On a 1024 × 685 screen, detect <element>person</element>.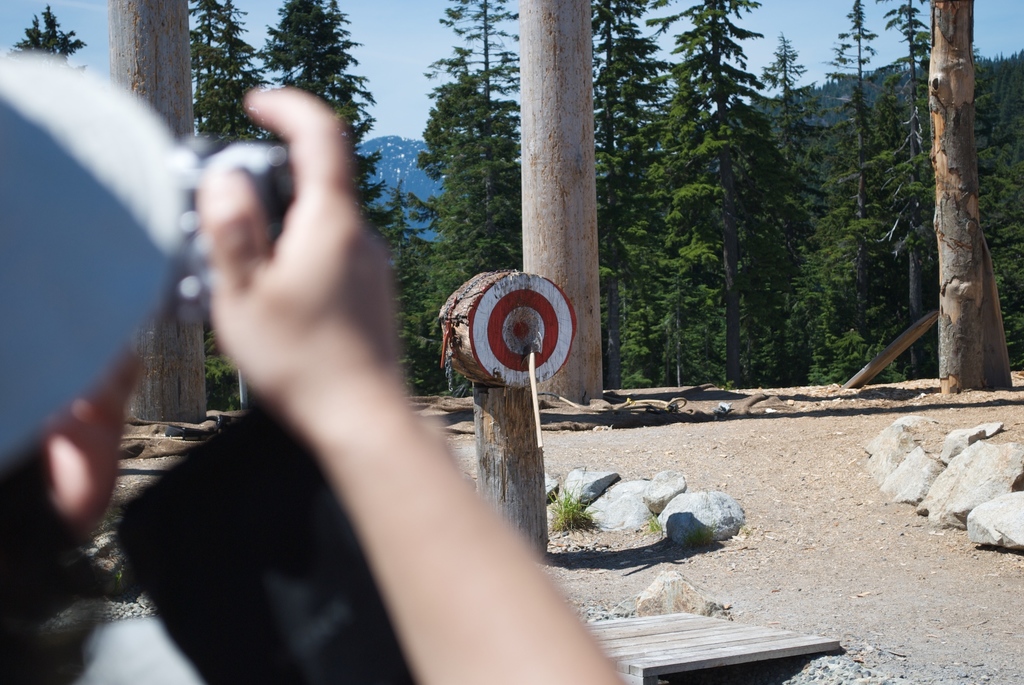
(0,88,628,684).
